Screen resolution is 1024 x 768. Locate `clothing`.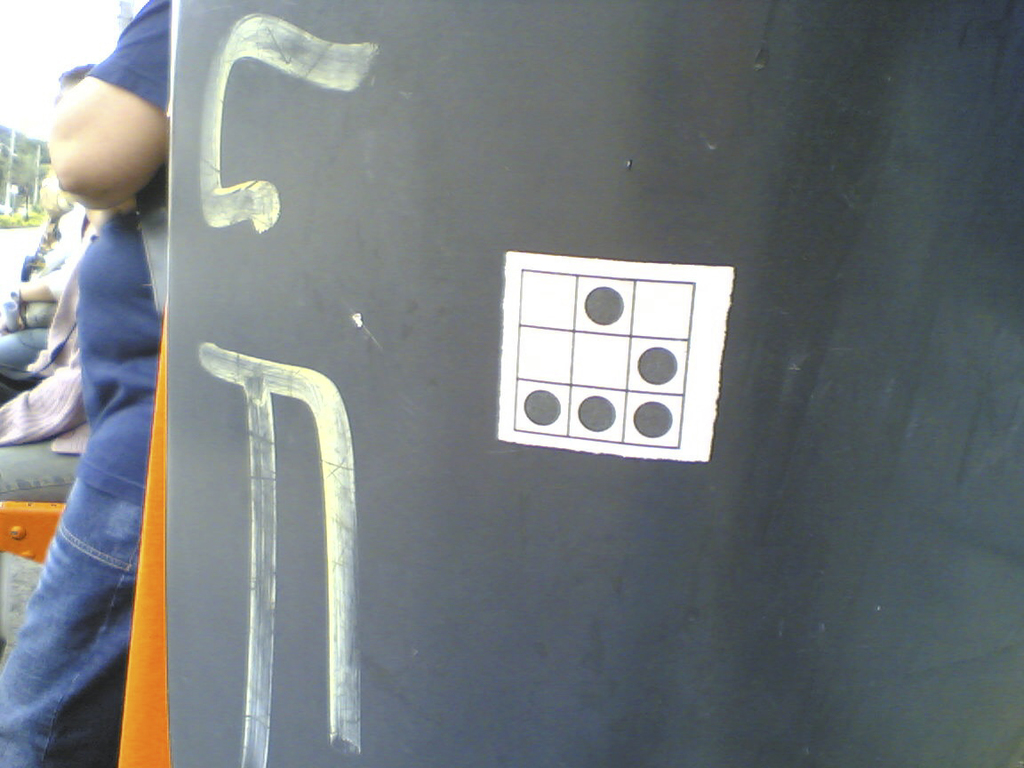
0 0 174 767.
